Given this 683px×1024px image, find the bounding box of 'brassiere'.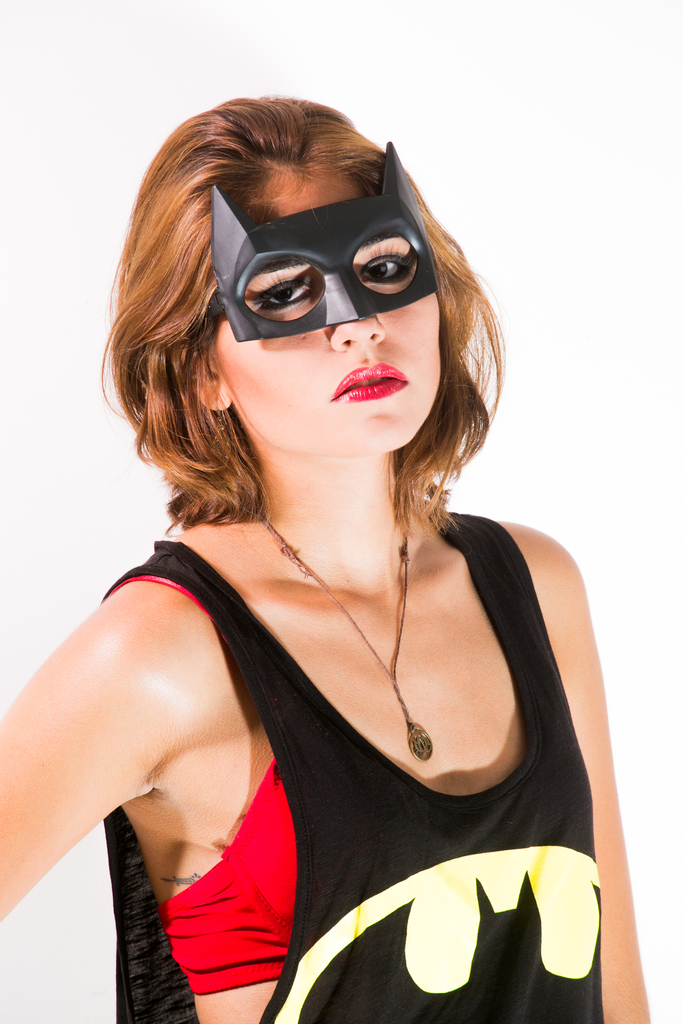
bbox(104, 500, 597, 1002).
